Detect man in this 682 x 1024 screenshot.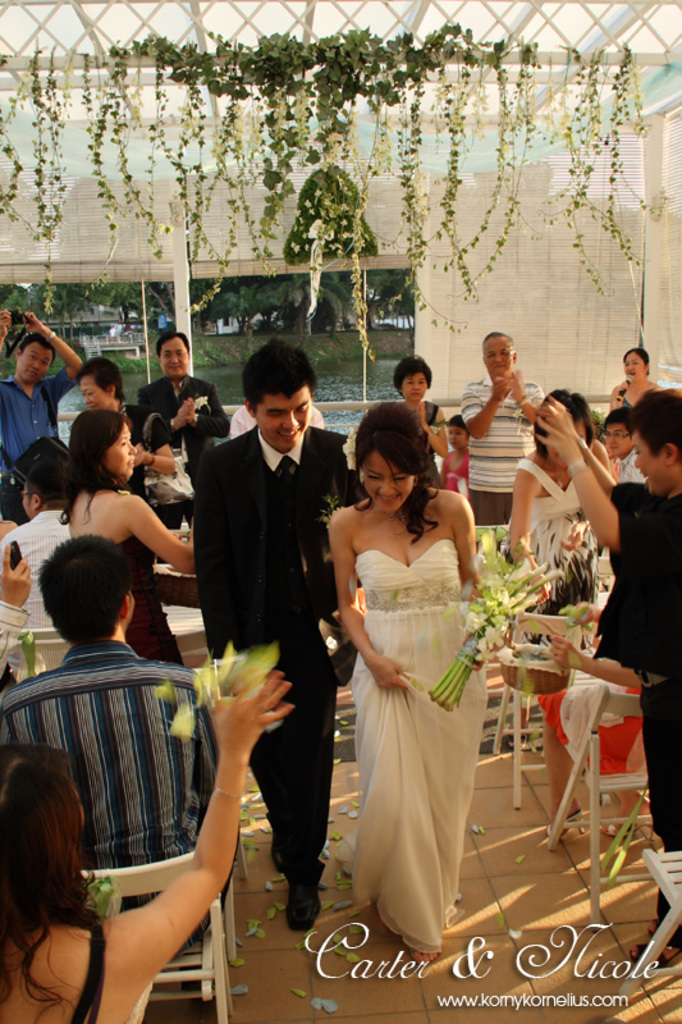
Detection: BBox(0, 445, 84, 641).
